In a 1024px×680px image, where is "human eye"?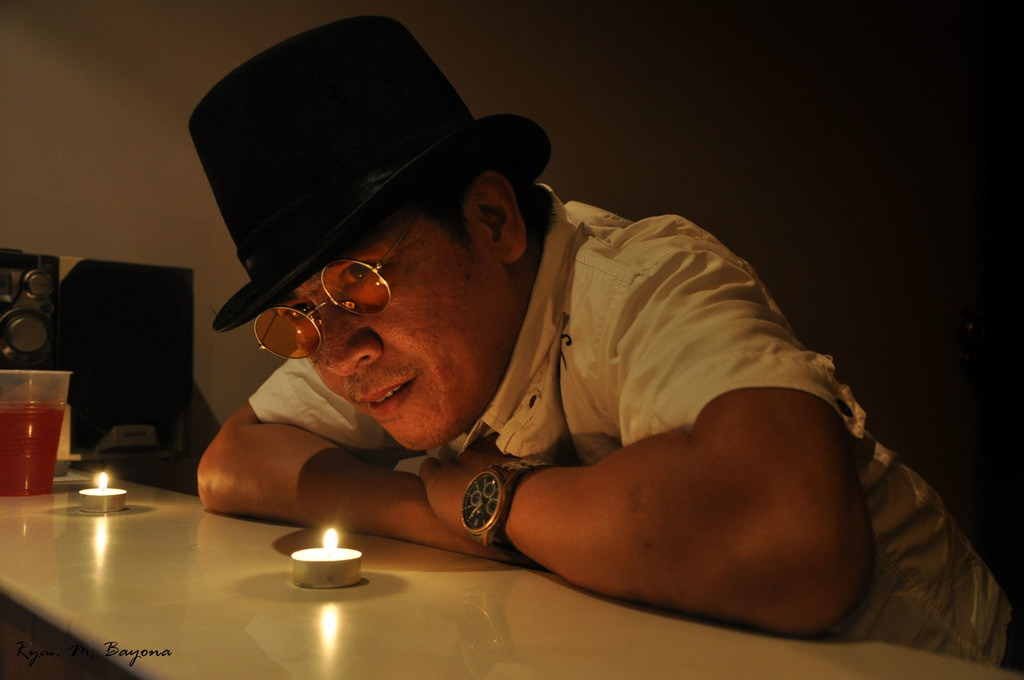
box=[286, 301, 318, 323].
